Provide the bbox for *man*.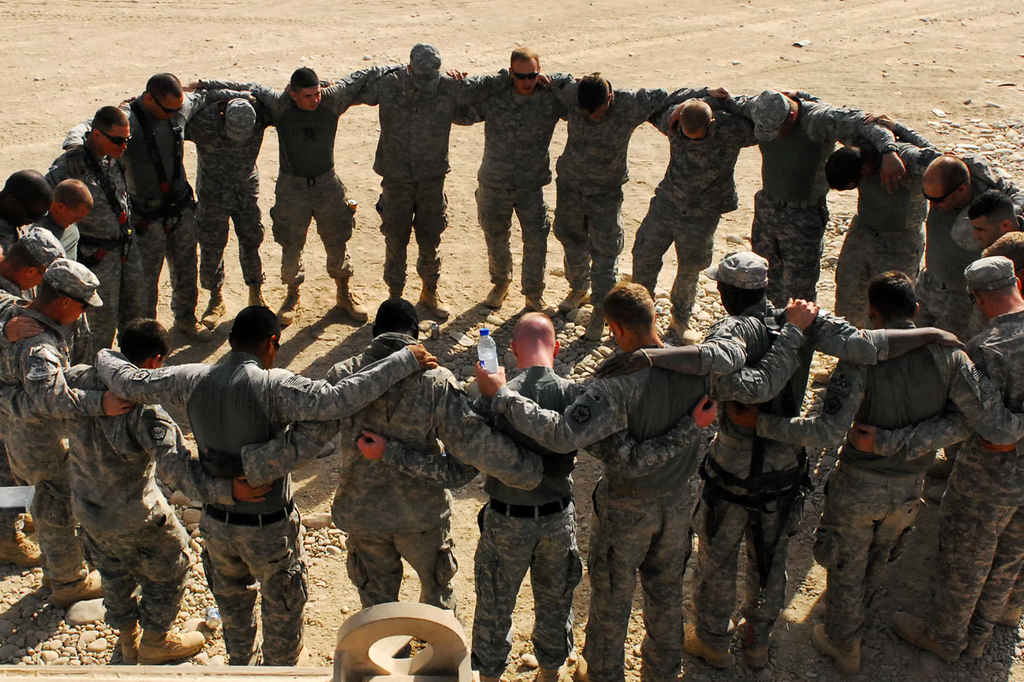
[442, 44, 600, 308].
